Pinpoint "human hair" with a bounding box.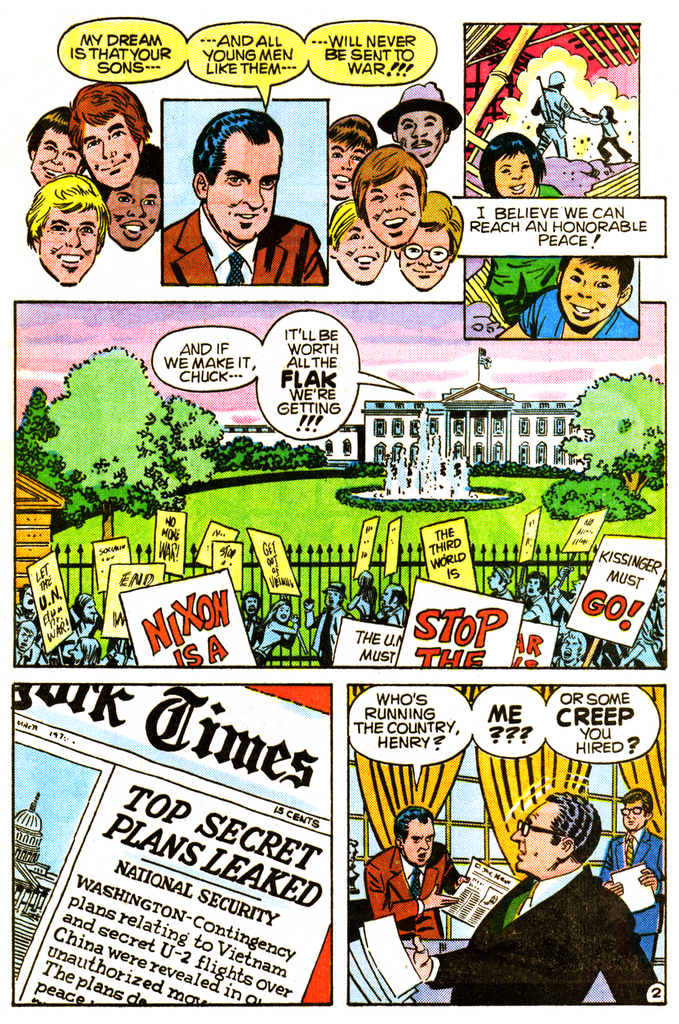
bbox=(621, 790, 654, 819).
